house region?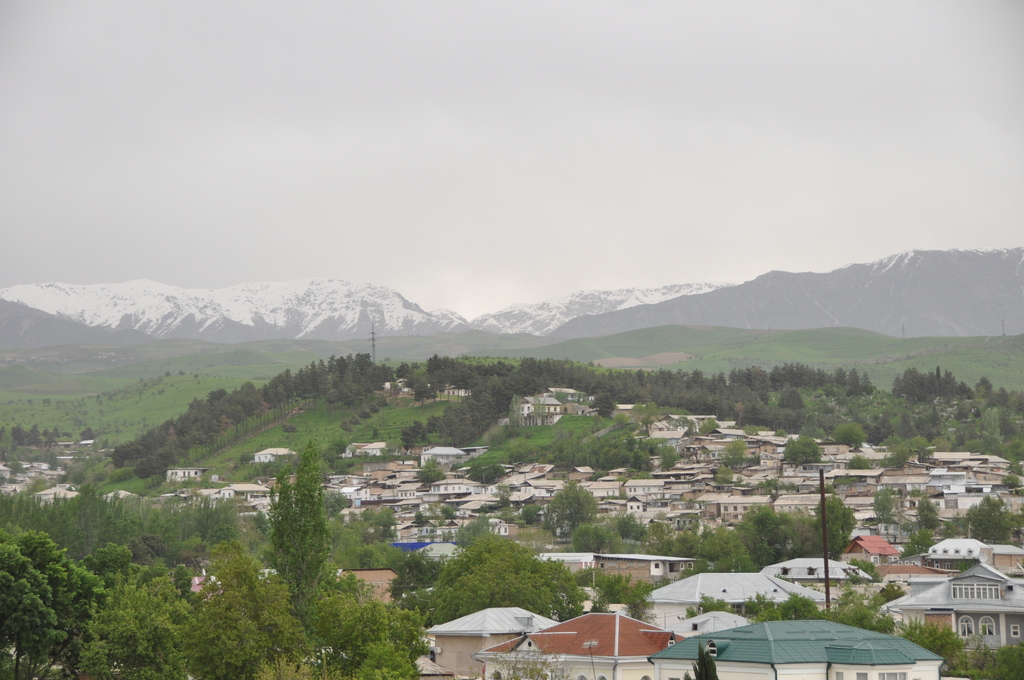
locate(925, 528, 988, 574)
